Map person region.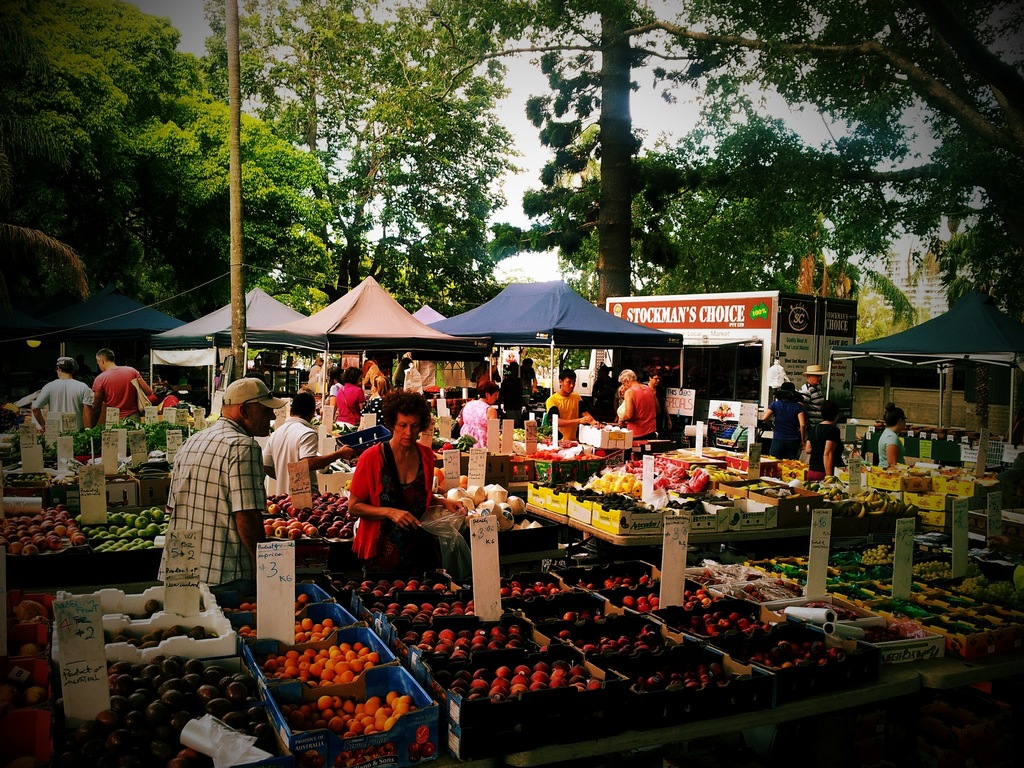
Mapped to bbox=(797, 359, 830, 435).
